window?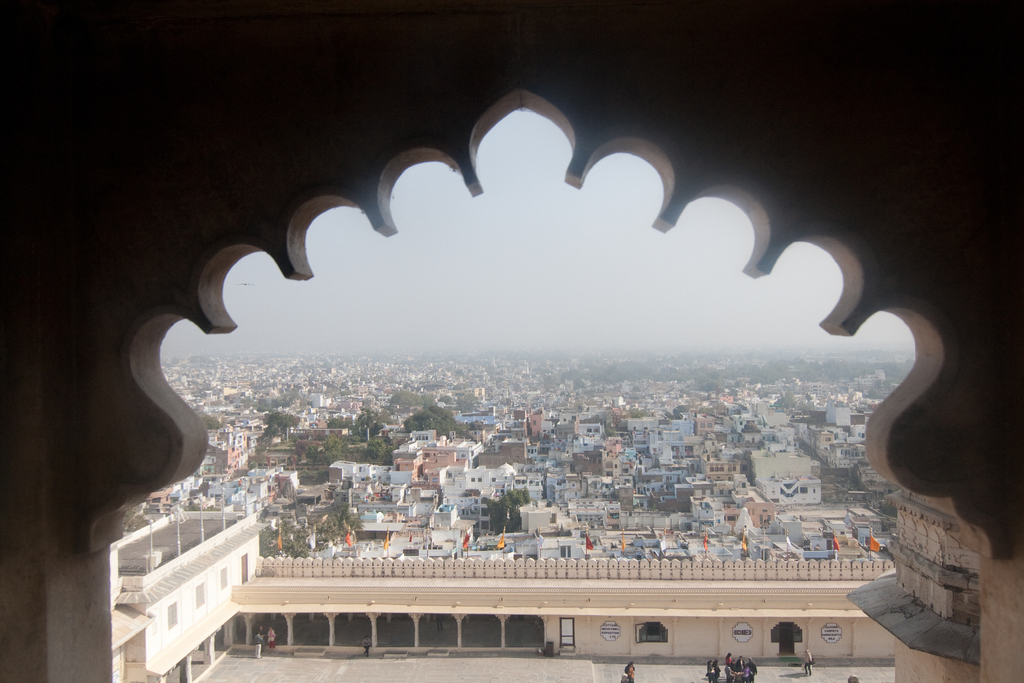
x1=218, y1=568, x2=228, y2=591
